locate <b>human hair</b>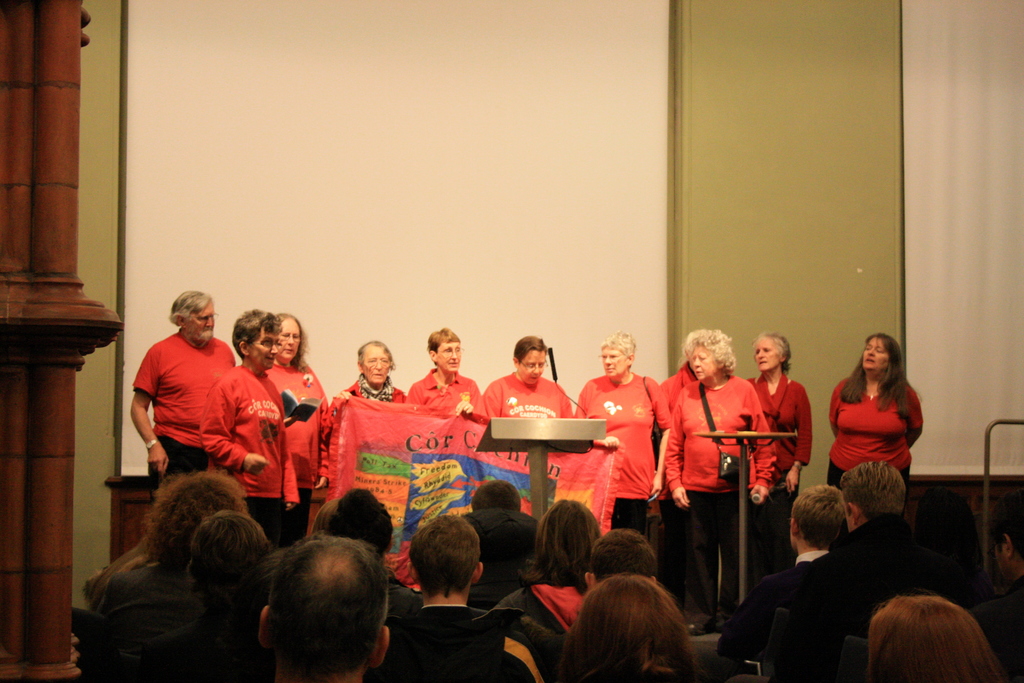
{"x1": 987, "y1": 488, "x2": 1023, "y2": 561}
